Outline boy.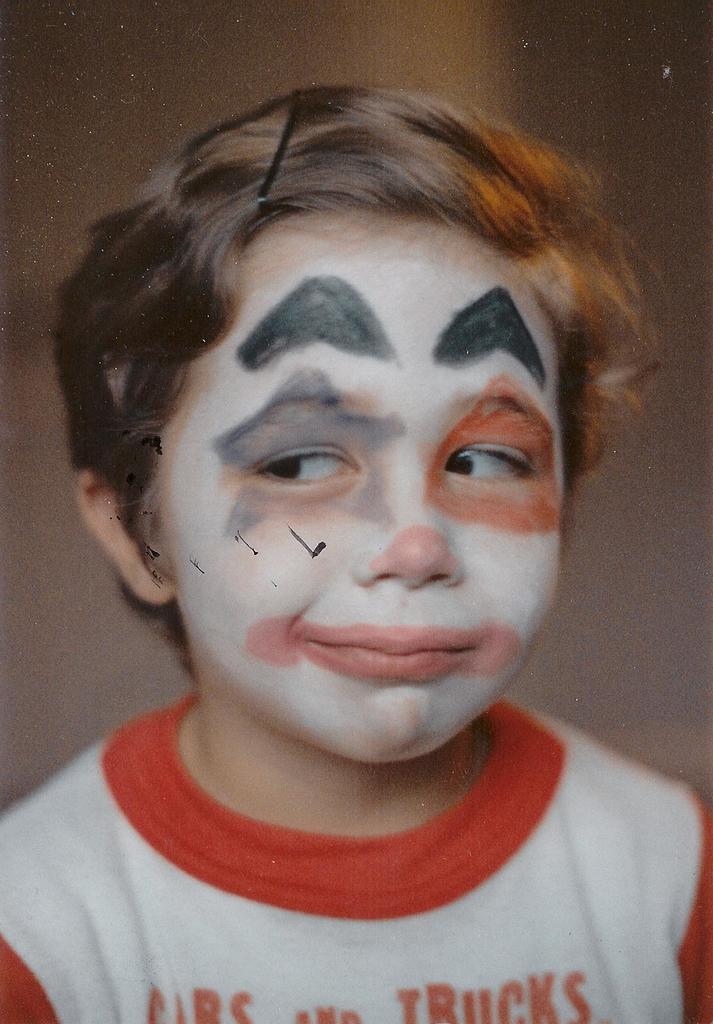
Outline: 0, 77, 712, 1023.
